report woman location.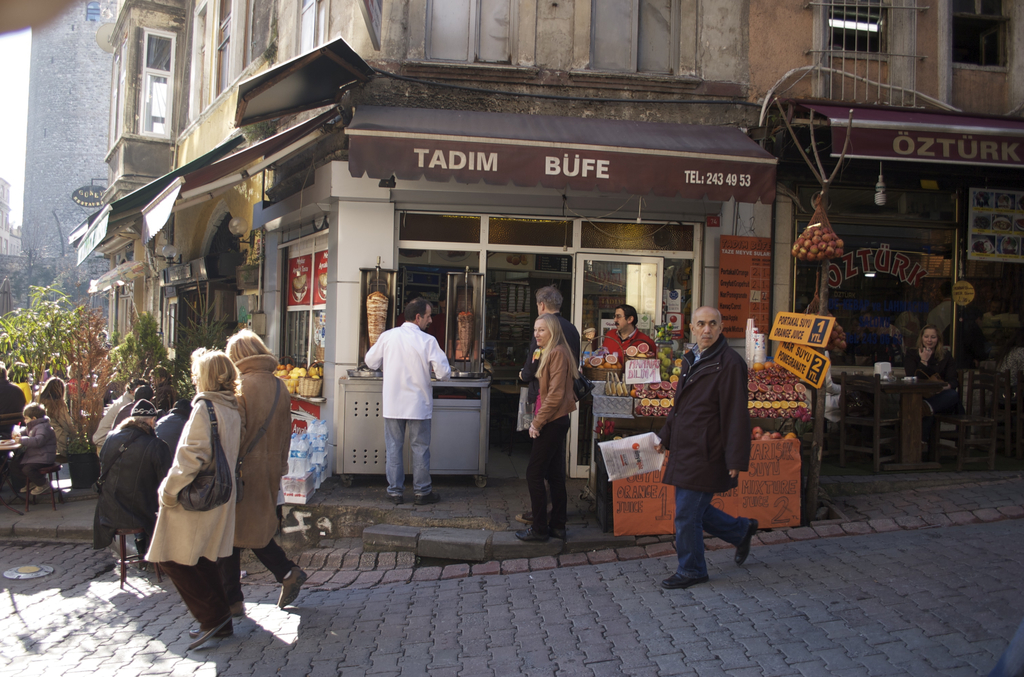
Report: l=33, t=382, r=76, b=449.
